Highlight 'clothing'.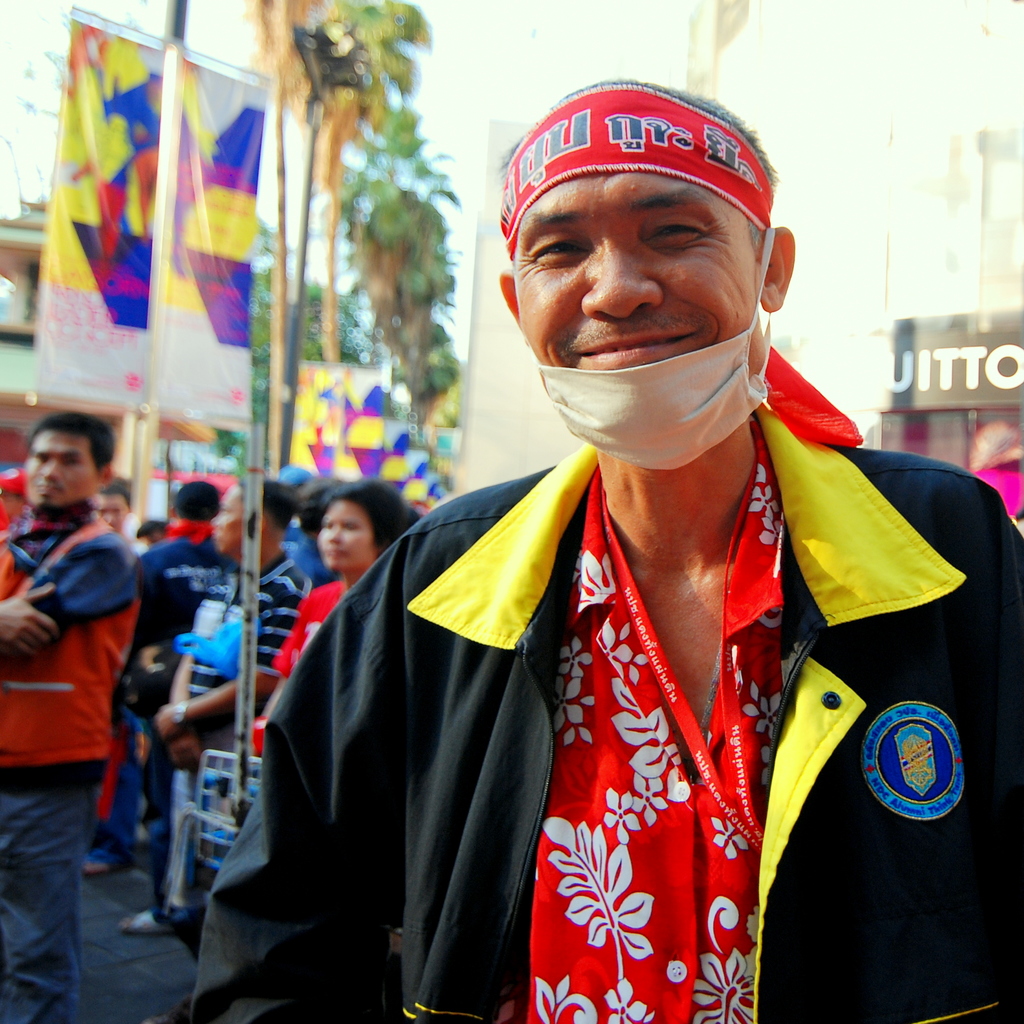
Highlighted region: select_region(177, 543, 312, 886).
